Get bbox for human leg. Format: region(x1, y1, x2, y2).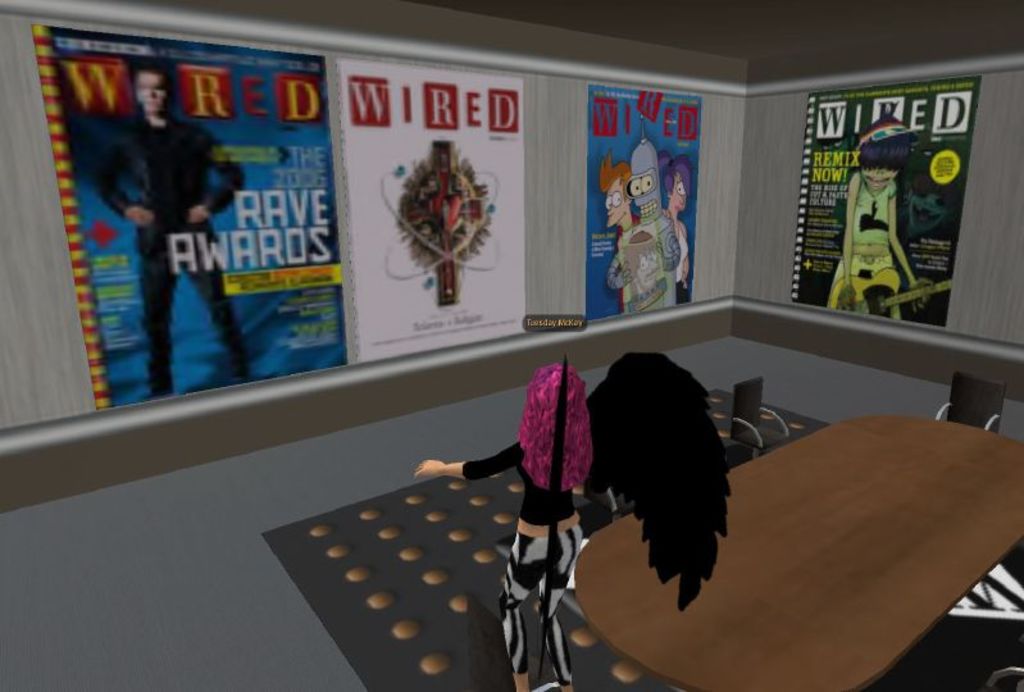
region(132, 227, 181, 401).
